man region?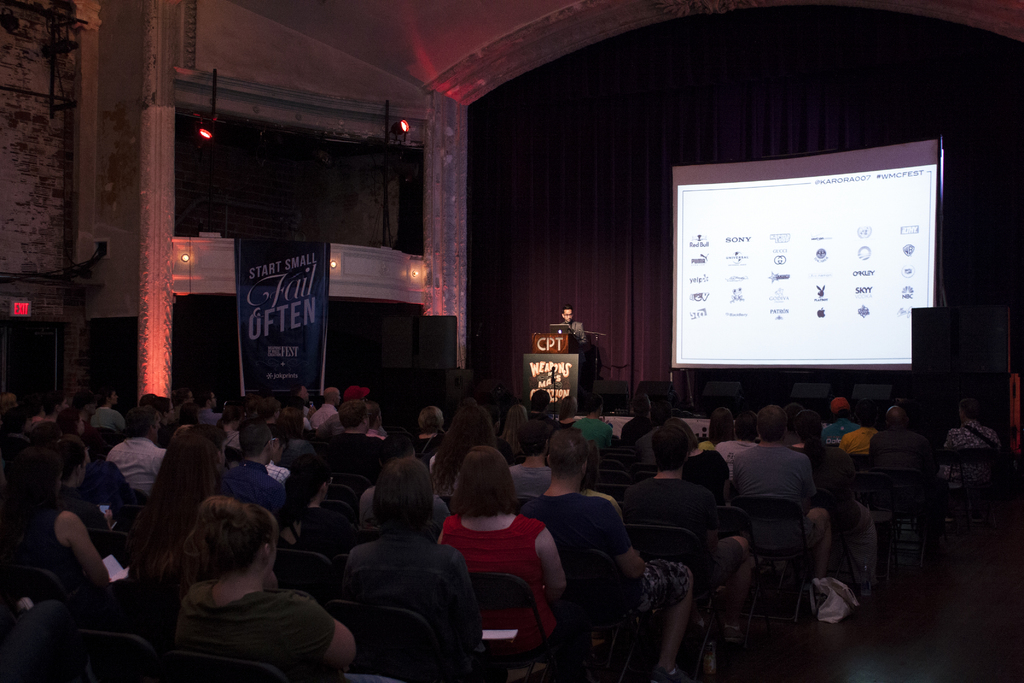
822,397,860,446
